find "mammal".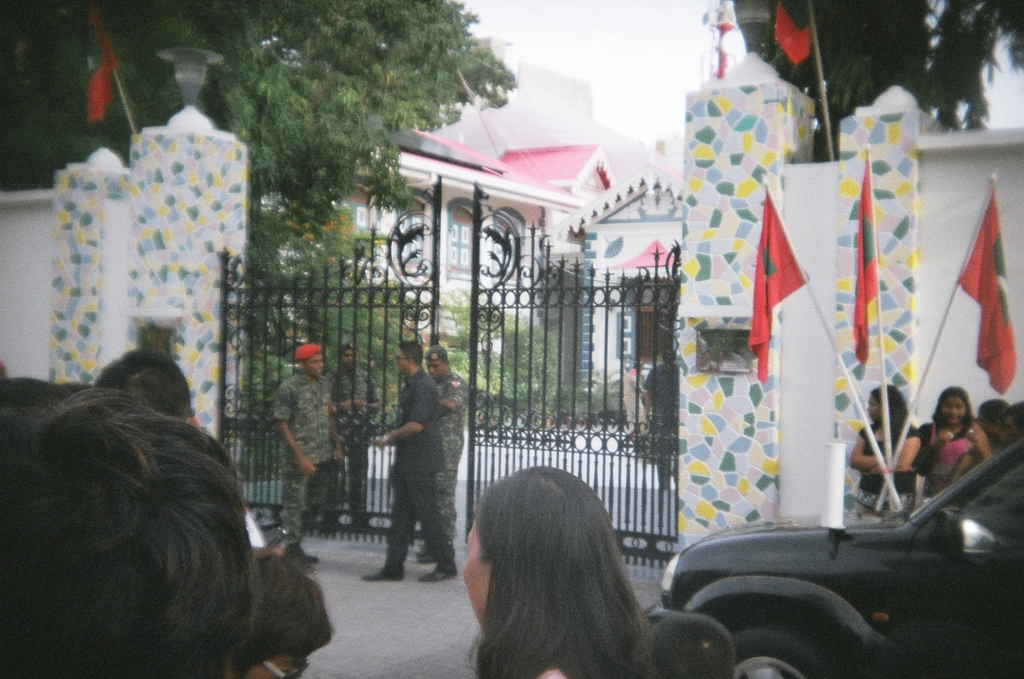
left=844, top=385, right=917, bottom=517.
